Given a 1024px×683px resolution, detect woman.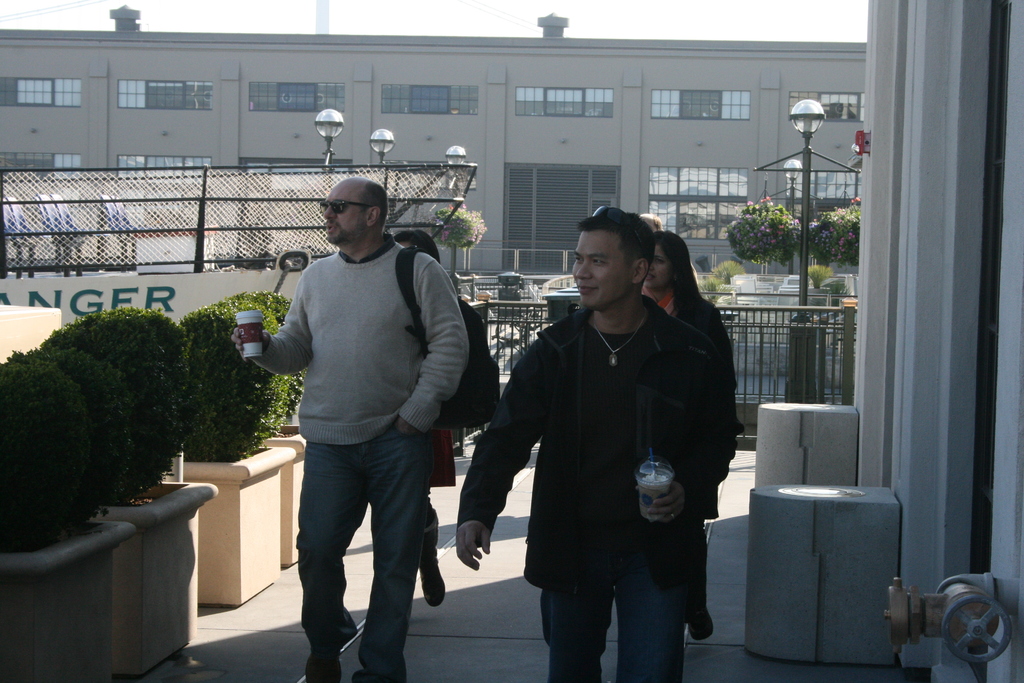
bbox=[394, 227, 458, 610].
